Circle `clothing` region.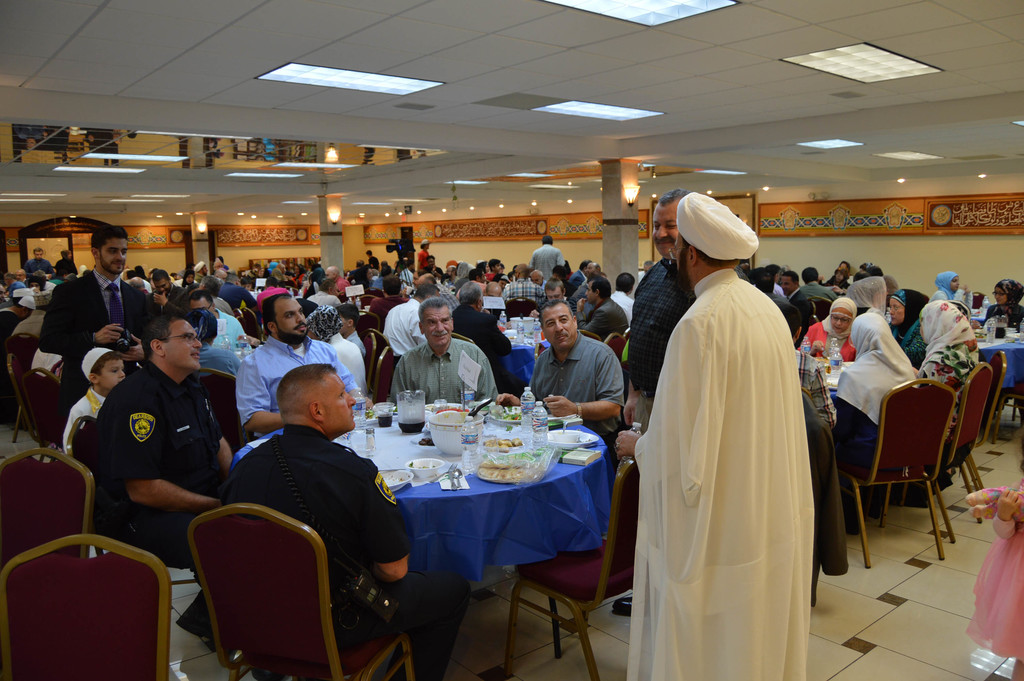
Region: (499,281,545,302).
